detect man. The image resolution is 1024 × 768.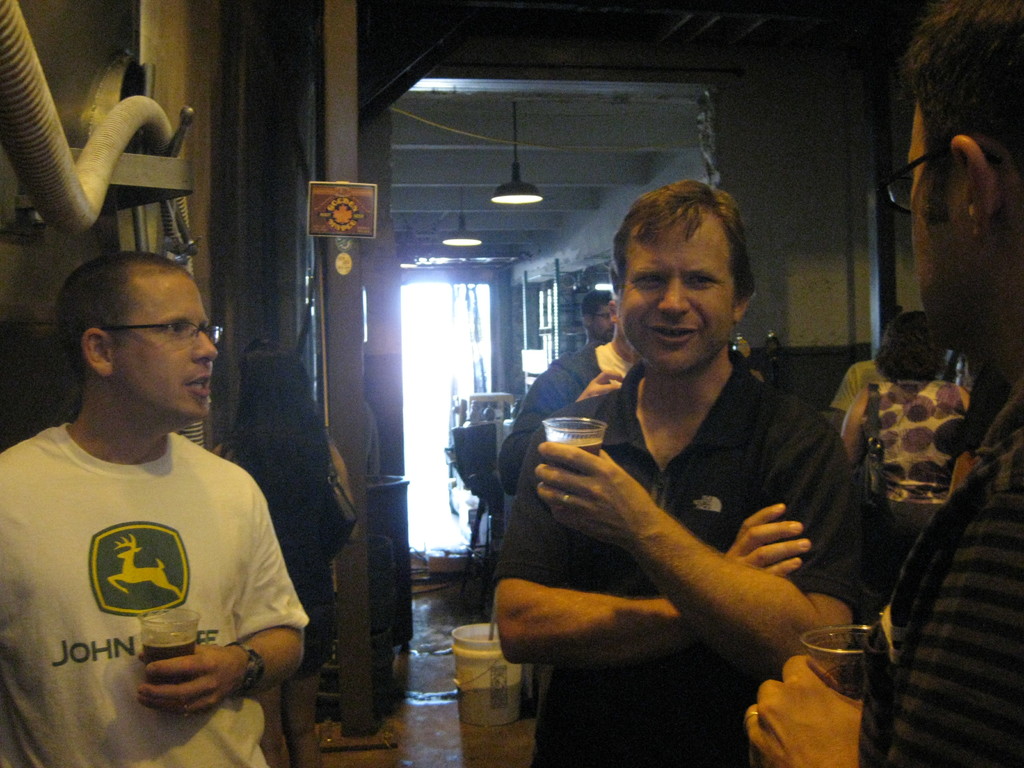
locate(495, 175, 887, 767).
